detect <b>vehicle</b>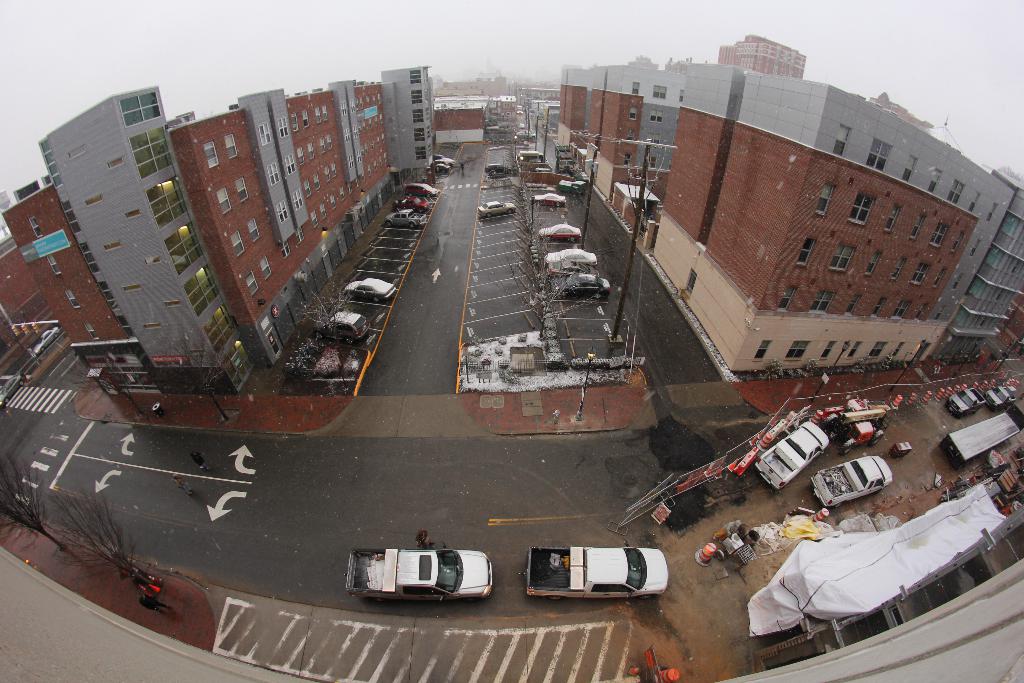
rect(310, 312, 371, 348)
